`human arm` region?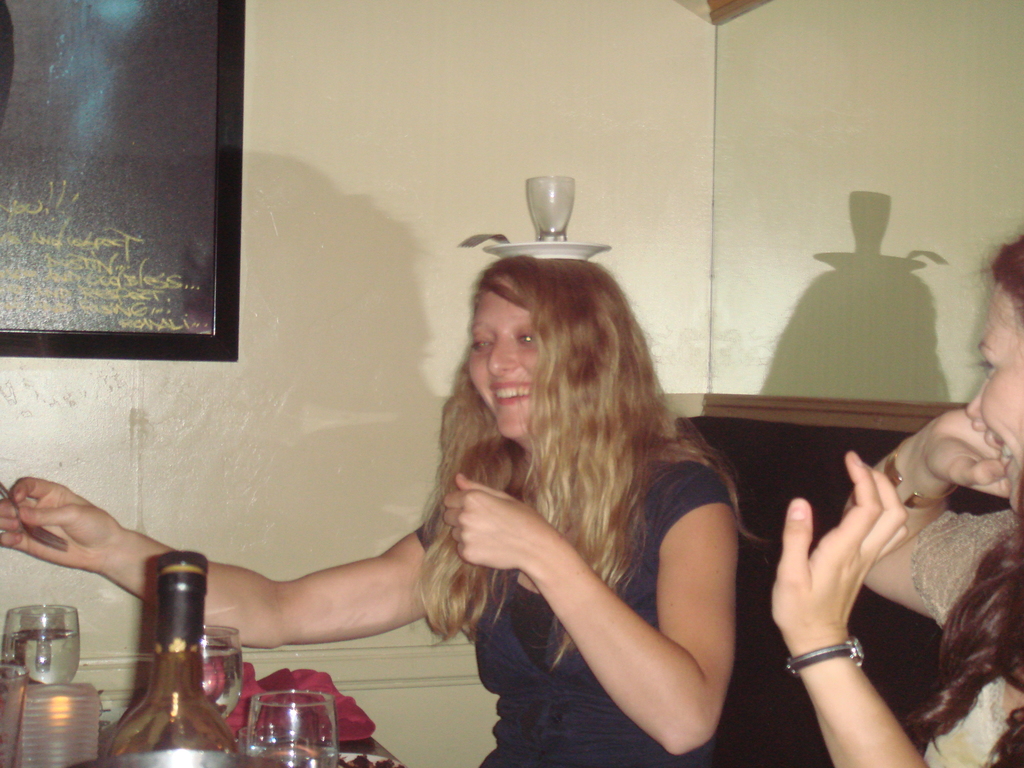
detection(506, 483, 730, 733)
